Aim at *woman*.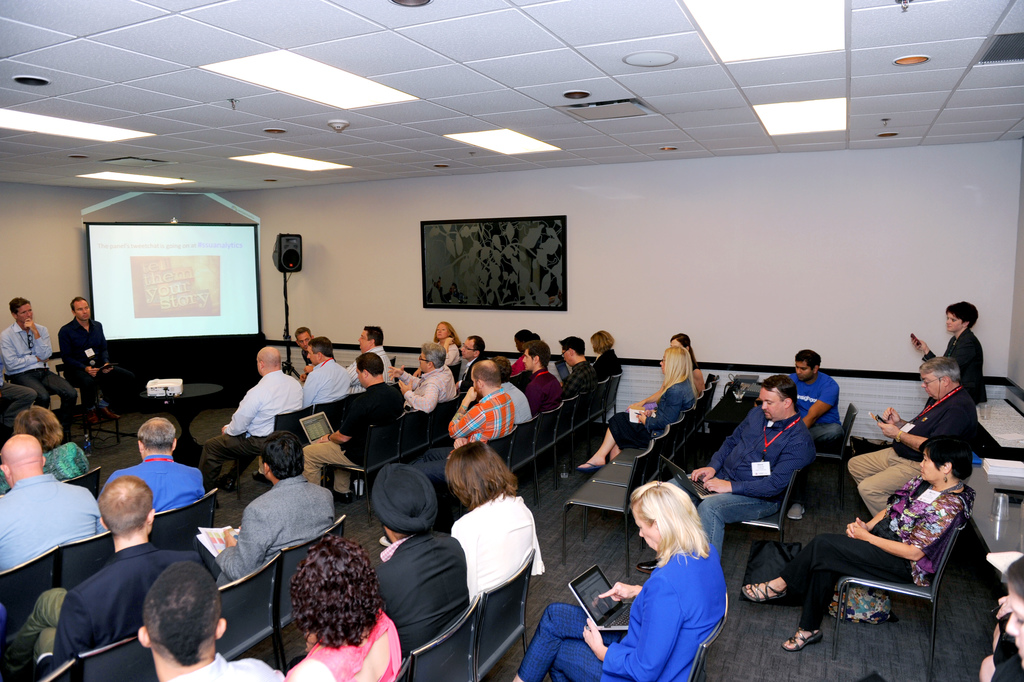
Aimed at <box>589,327,624,380</box>.
